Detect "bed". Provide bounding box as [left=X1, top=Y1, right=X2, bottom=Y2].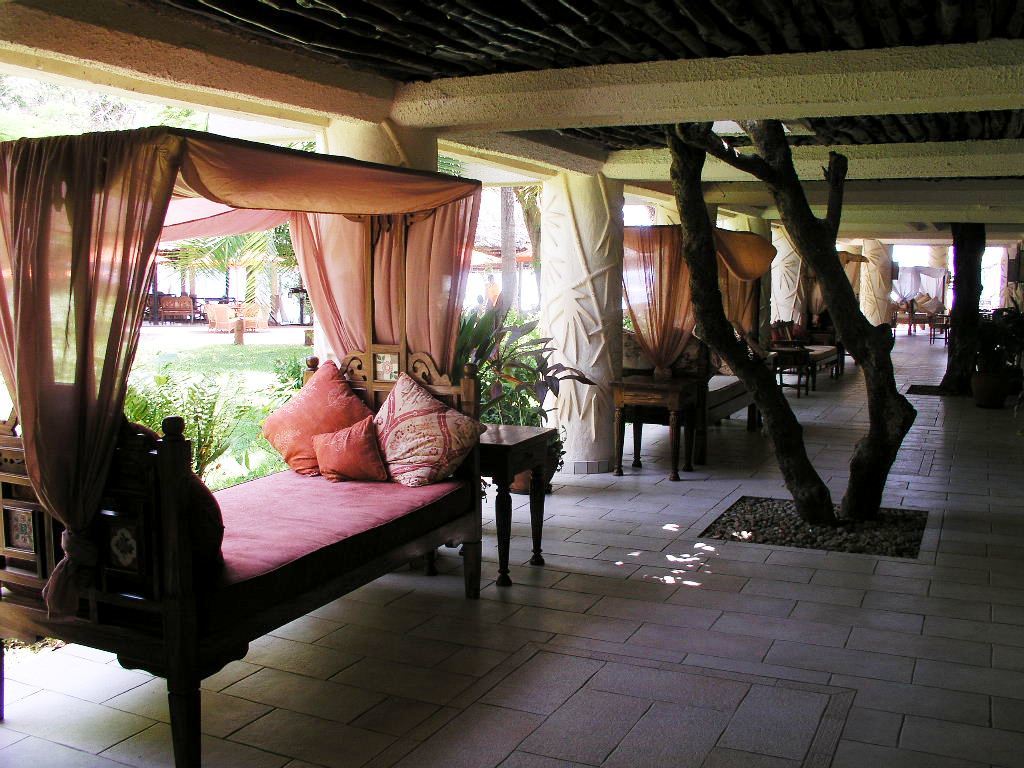
[left=611, top=351, right=757, bottom=479].
